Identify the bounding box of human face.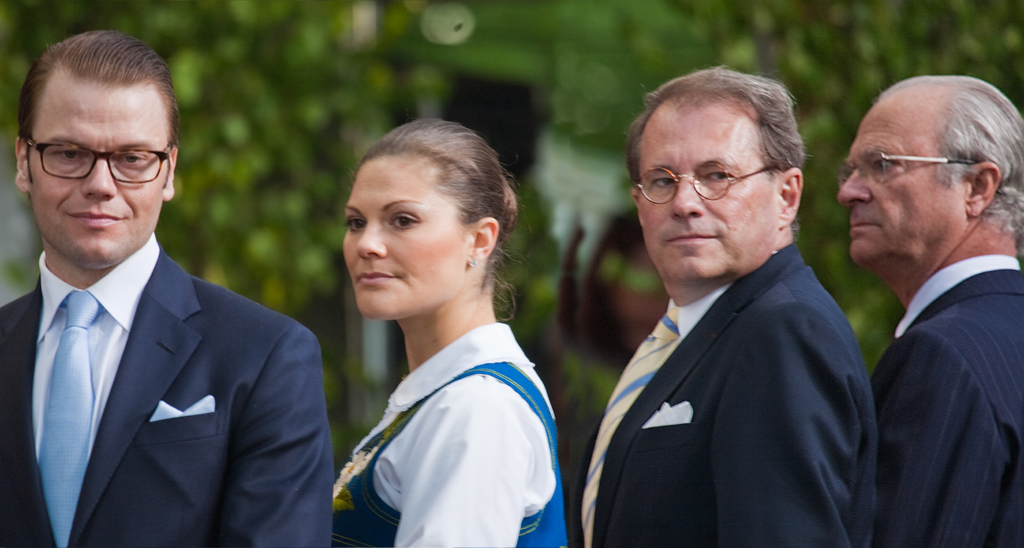
21/61/168/274.
